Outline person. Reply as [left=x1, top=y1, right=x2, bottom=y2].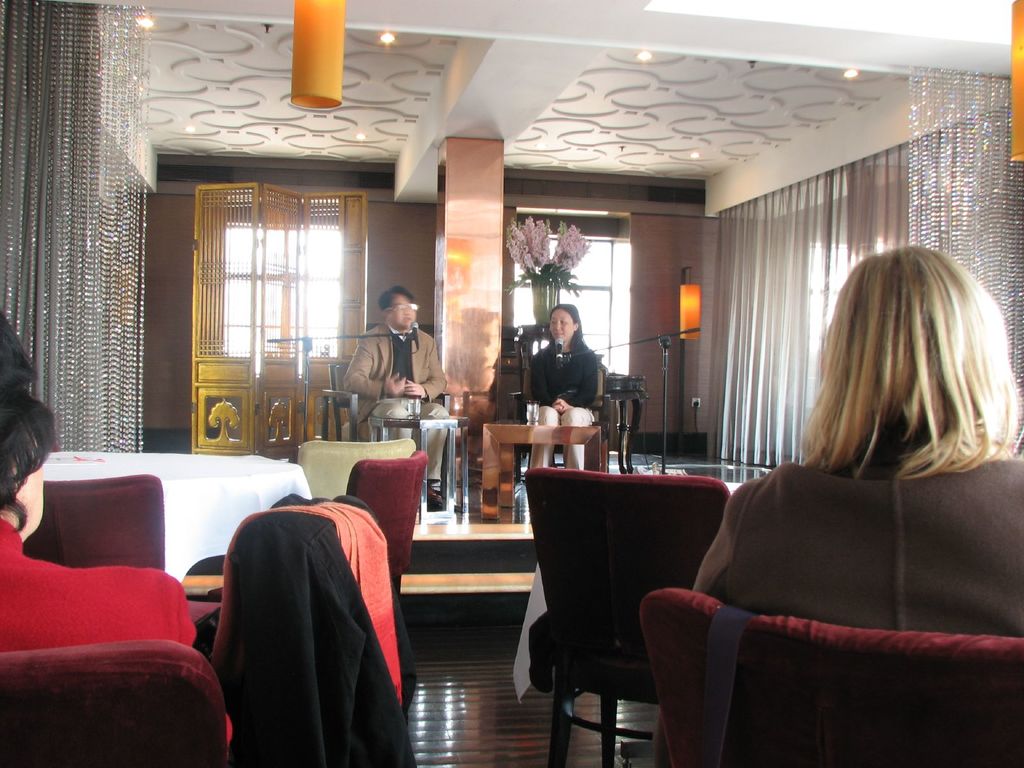
[left=346, top=281, right=453, bottom=514].
